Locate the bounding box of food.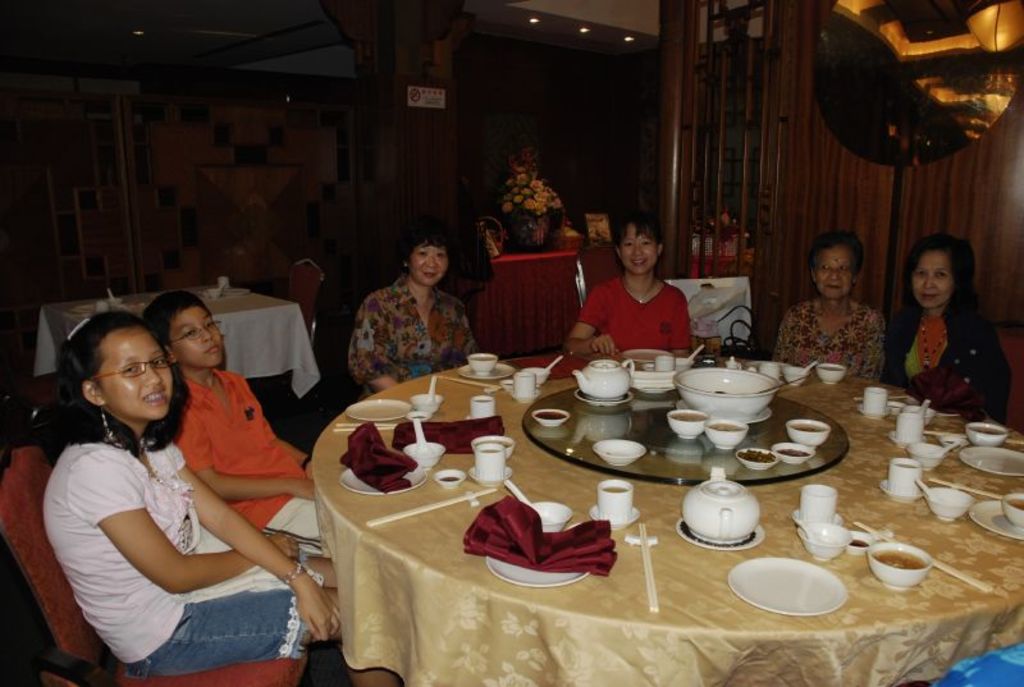
Bounding box: detection(538, 412, 567, 420).
